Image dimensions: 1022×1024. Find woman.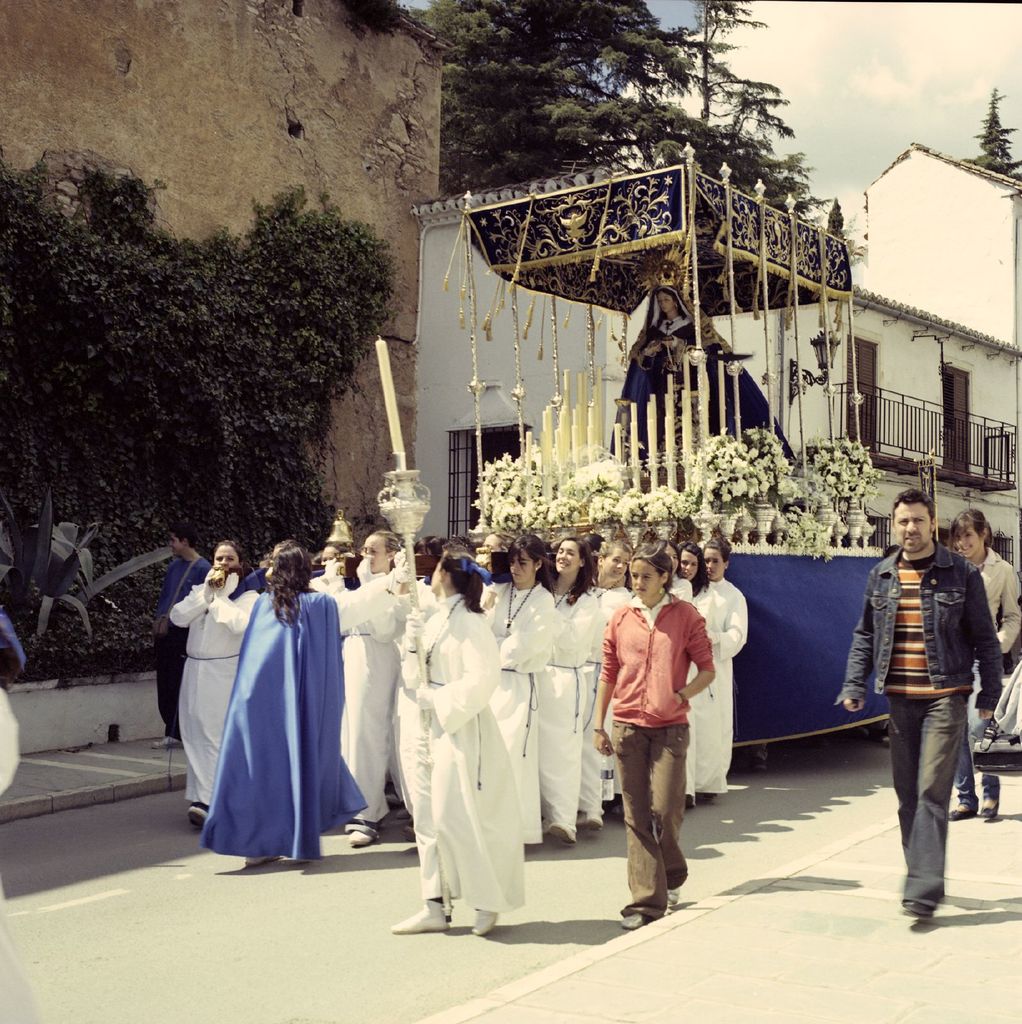
bbox(195, 533, 378, 886).
